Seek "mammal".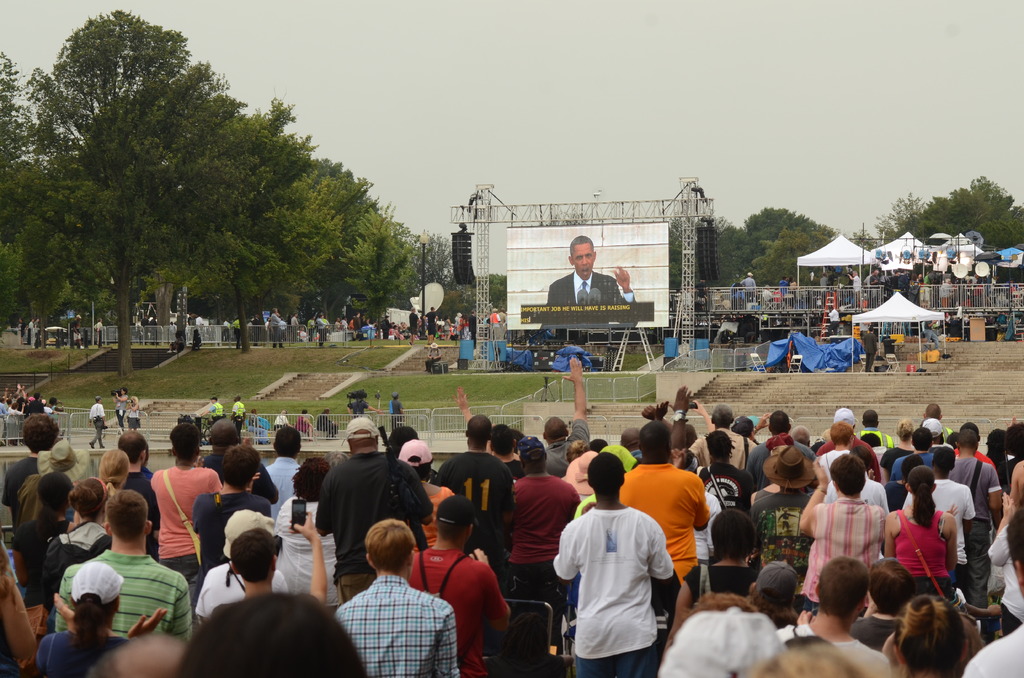
(167,329,182,355).
